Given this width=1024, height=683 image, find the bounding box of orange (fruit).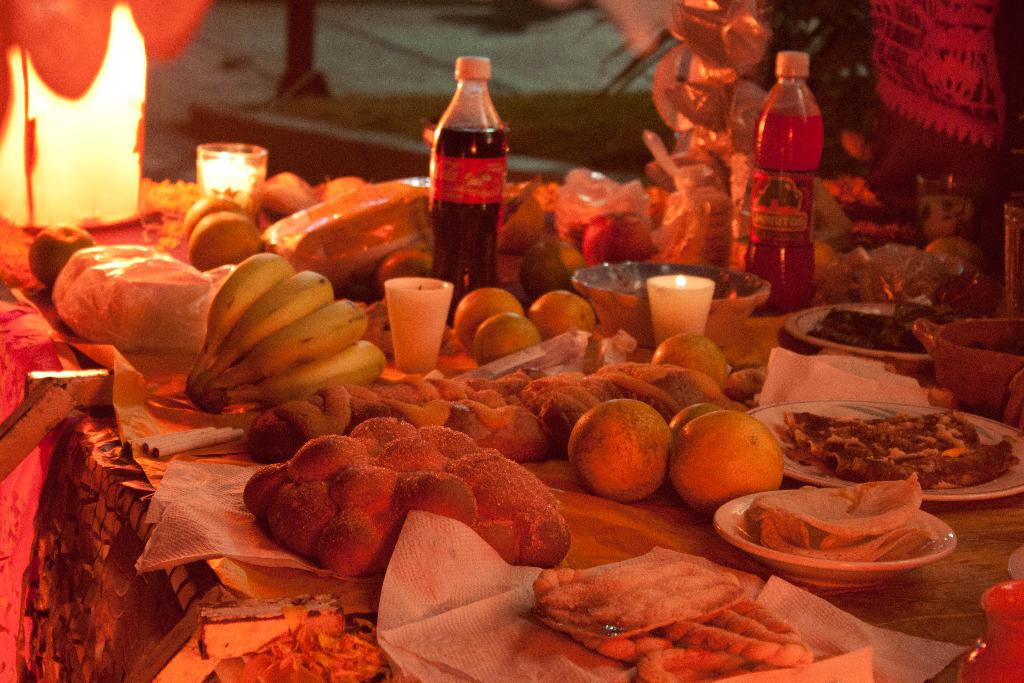
[left=672, top=409, right=782, bottom=516].
